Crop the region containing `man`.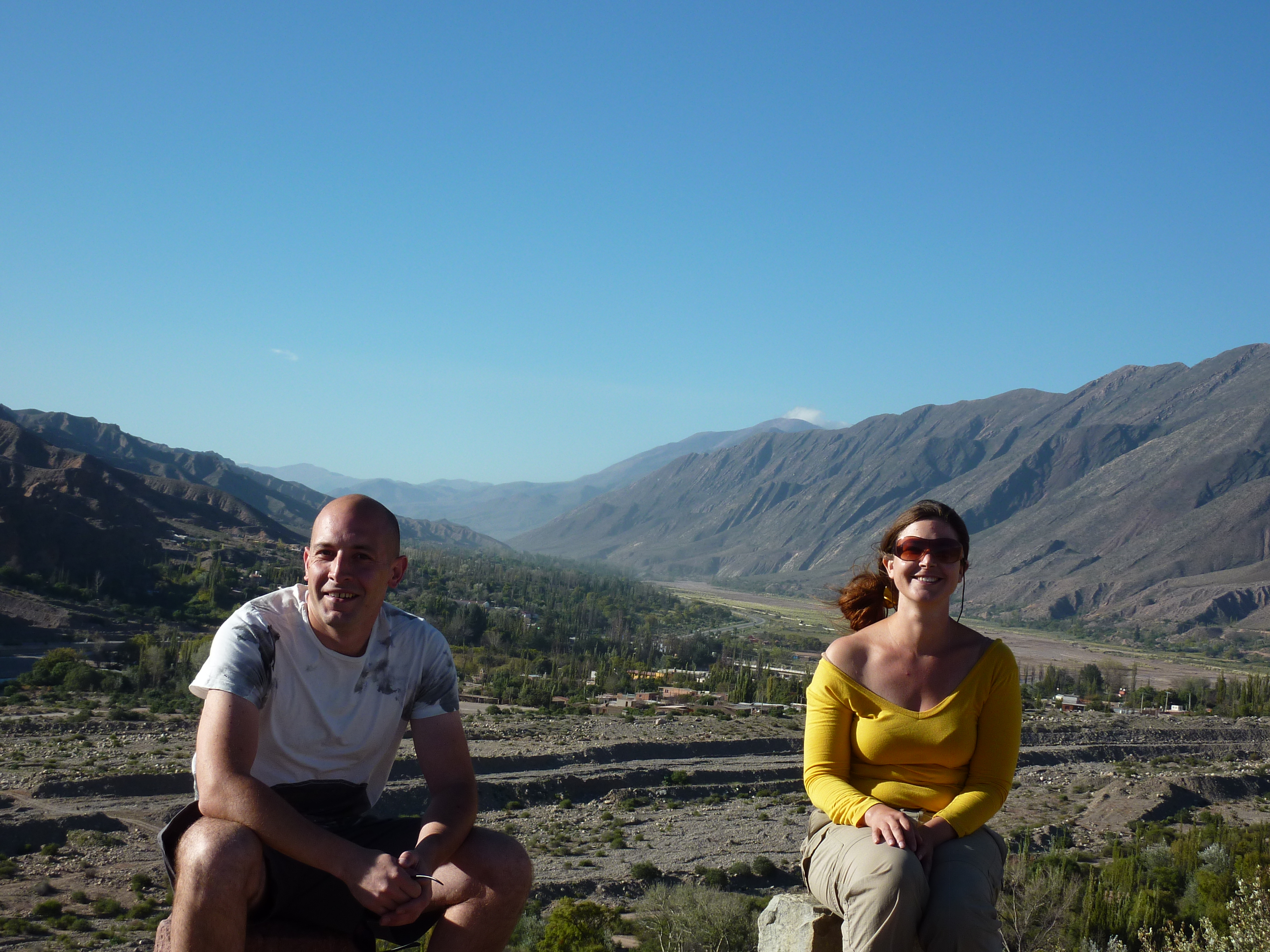
Crop region: <box>57,169,174,329</box>.
